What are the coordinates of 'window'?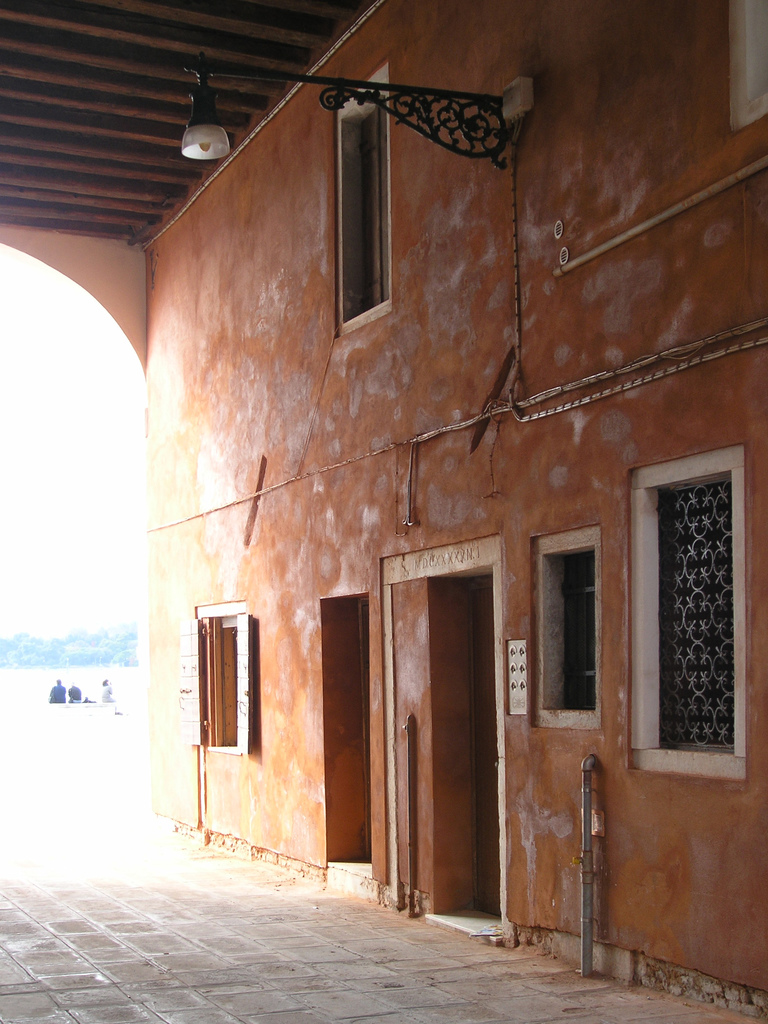
x1=628, y1=445, x2=747, y2=770.
